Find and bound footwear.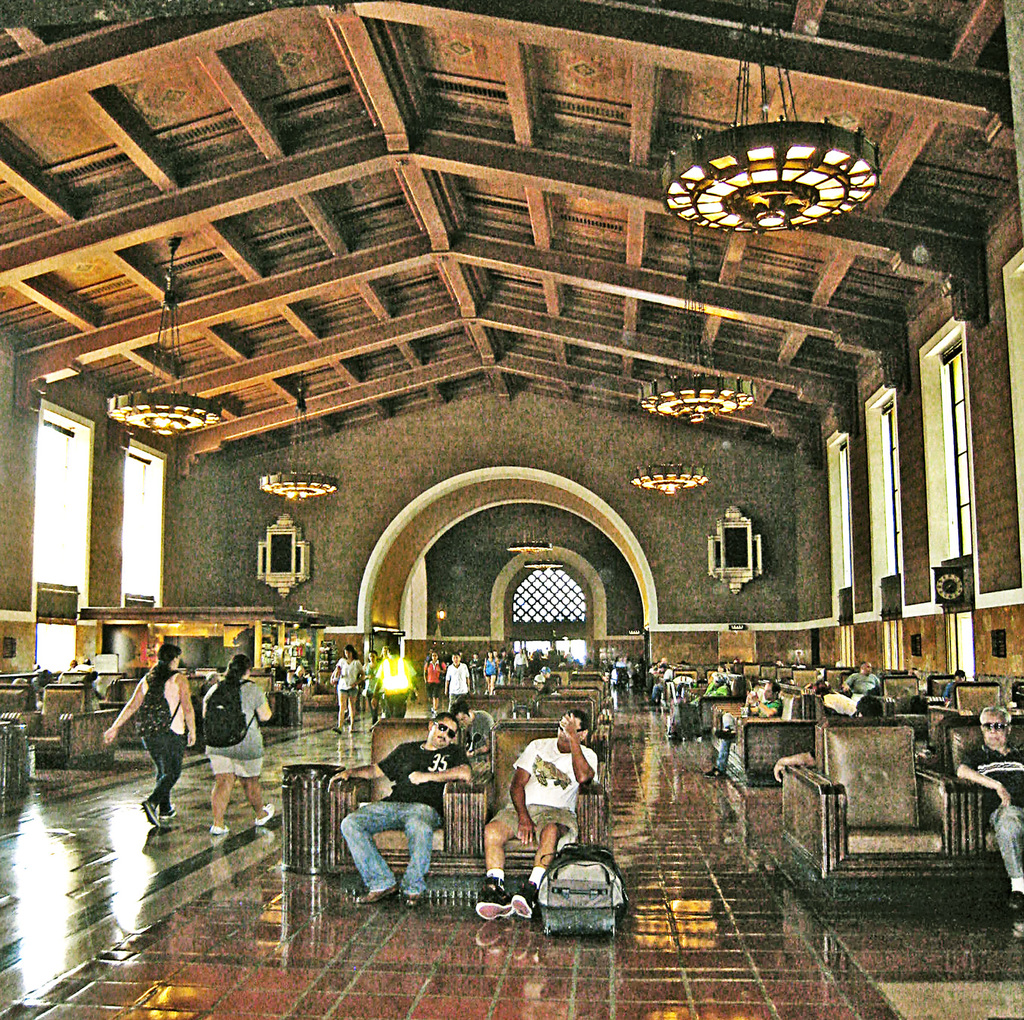
Bound: <bbox>477, 899, 513, 918</bbox>.
